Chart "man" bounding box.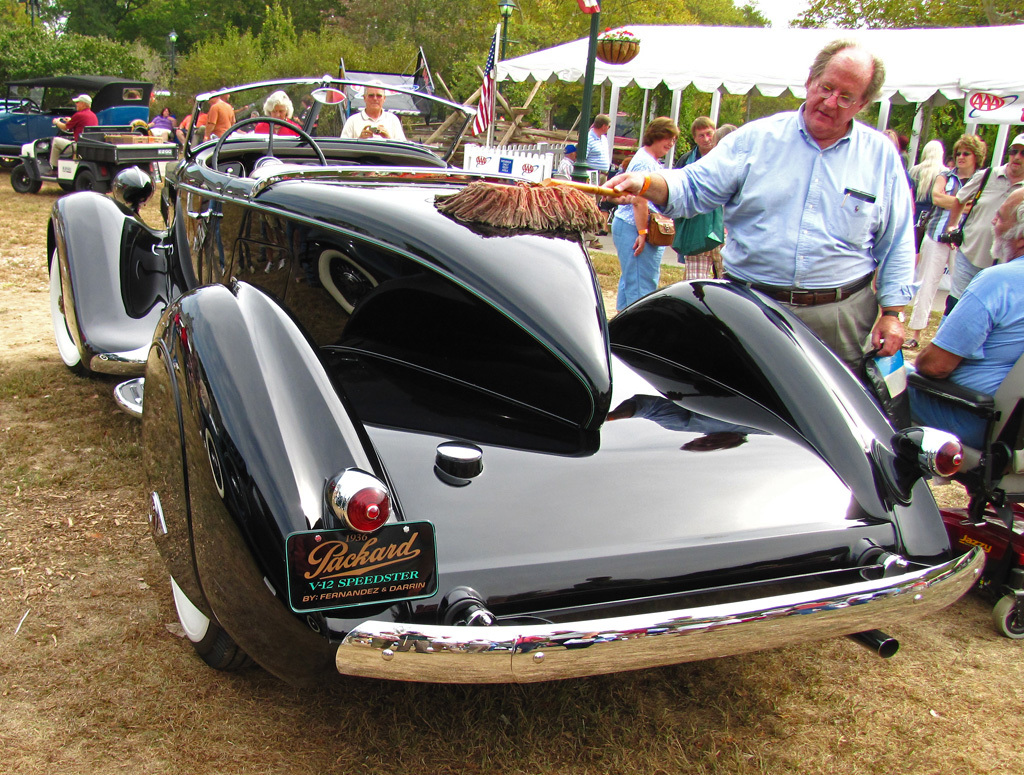
Charted: box=[47, 95, 96, 169].
